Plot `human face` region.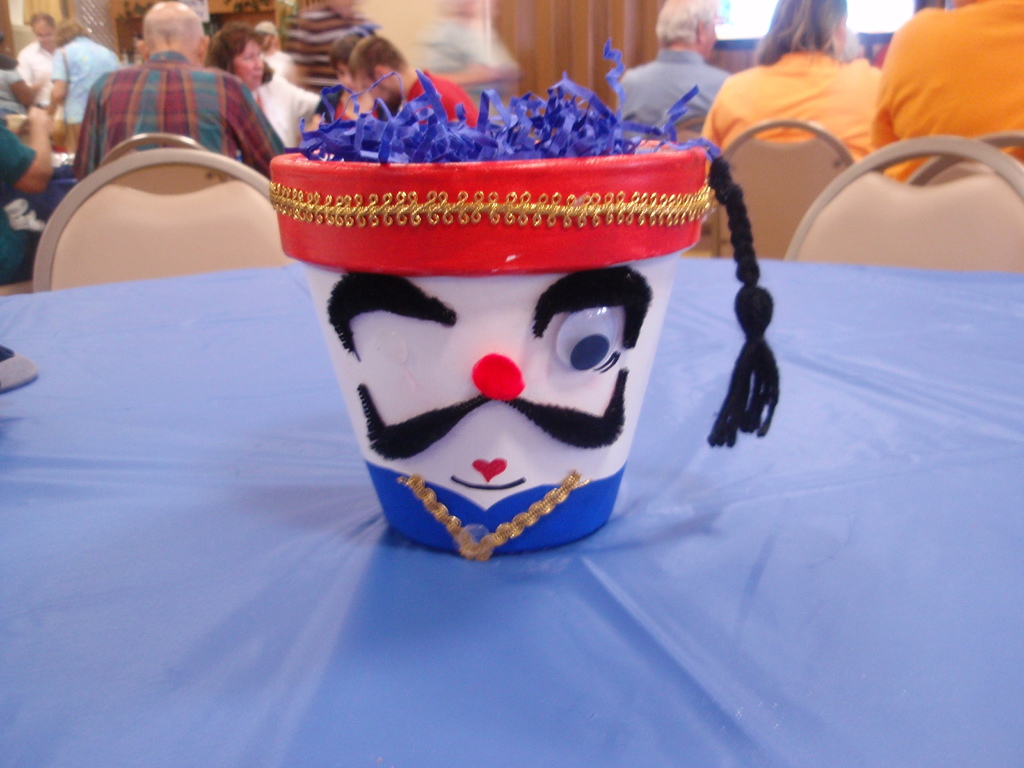
Plotted at bbox=[300, 252, 680, 555].
